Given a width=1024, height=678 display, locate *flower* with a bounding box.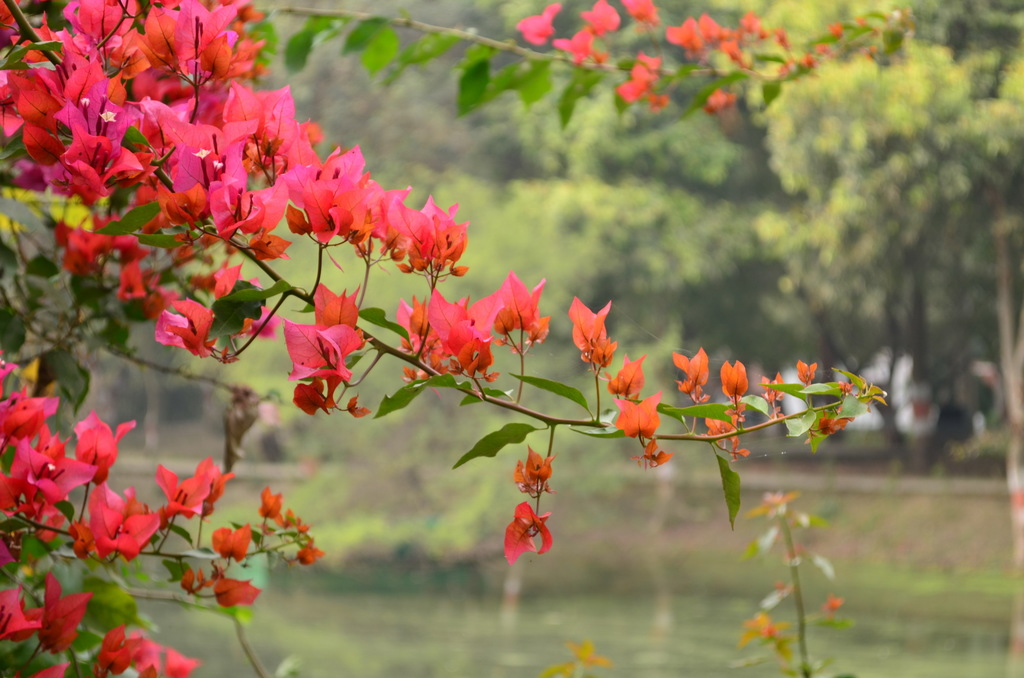
Located: (701,415,760,462).
